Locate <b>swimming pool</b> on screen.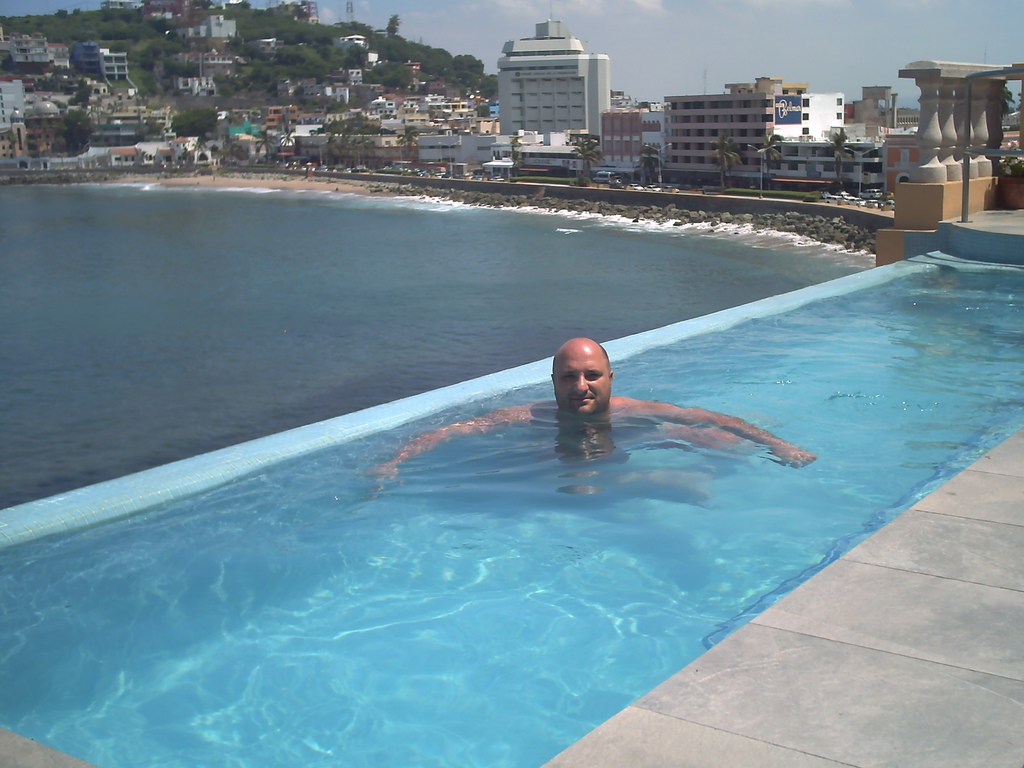
On screen at left=0, top=262, right=1023, bottom=767.
